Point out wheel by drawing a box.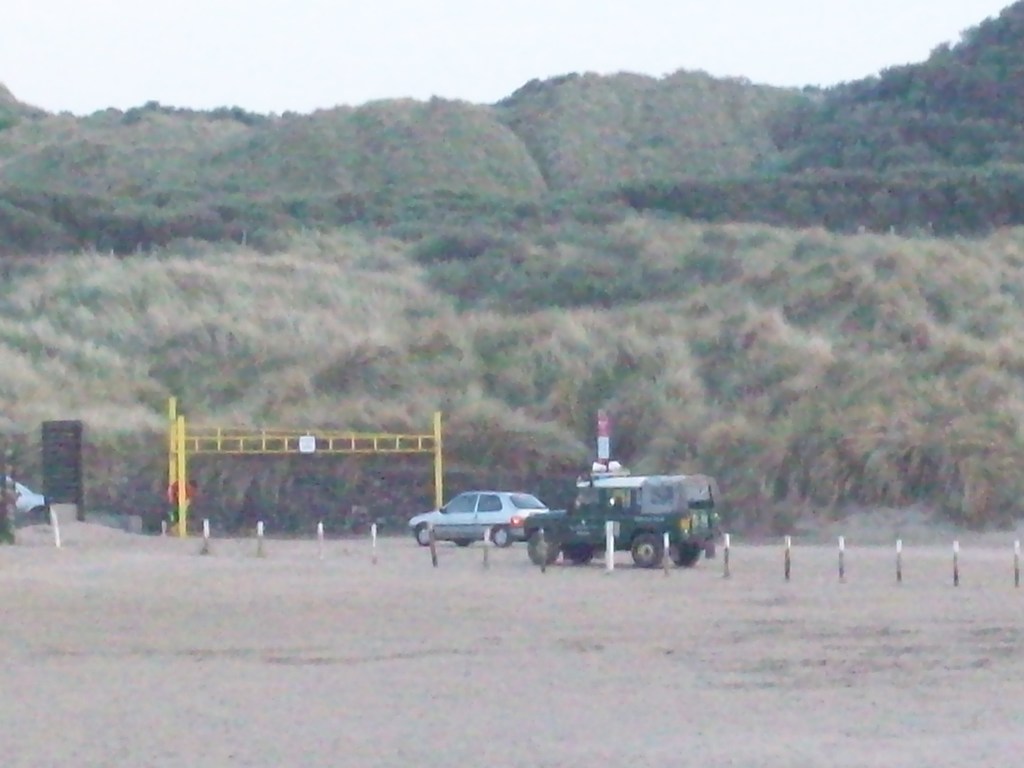
<bbox>572, 542, 593, 563</bbox>.
